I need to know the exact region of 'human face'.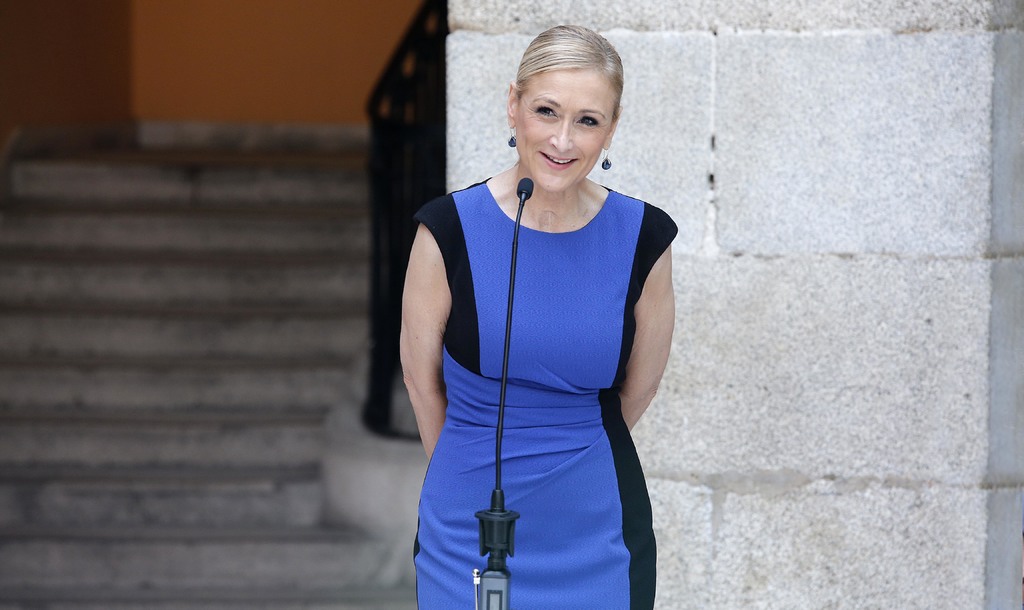
Region: 508 60 605 194.
